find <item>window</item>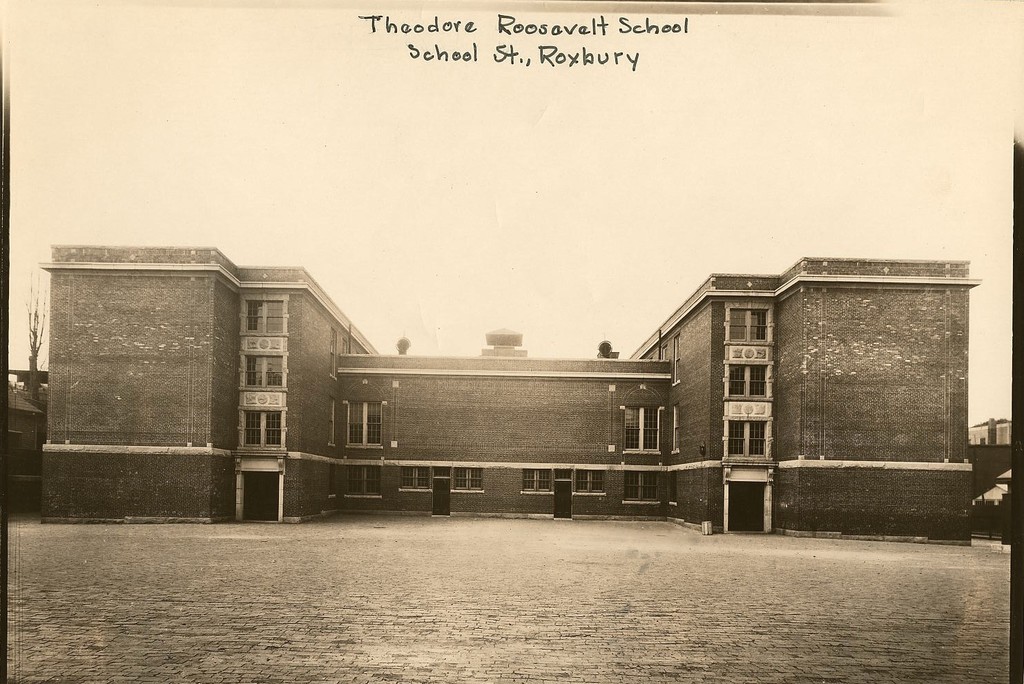
[673,336,677,385]
